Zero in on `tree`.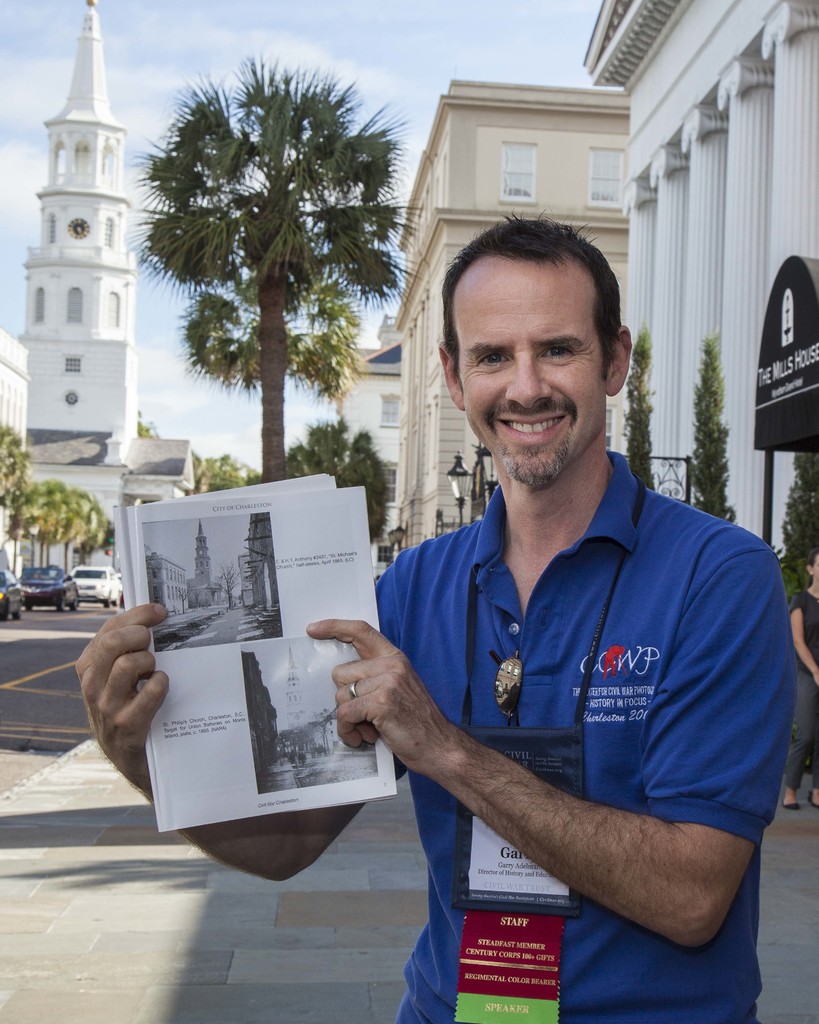
Zeroed in: x1=132, y1=419, x2=154, y2=435.
